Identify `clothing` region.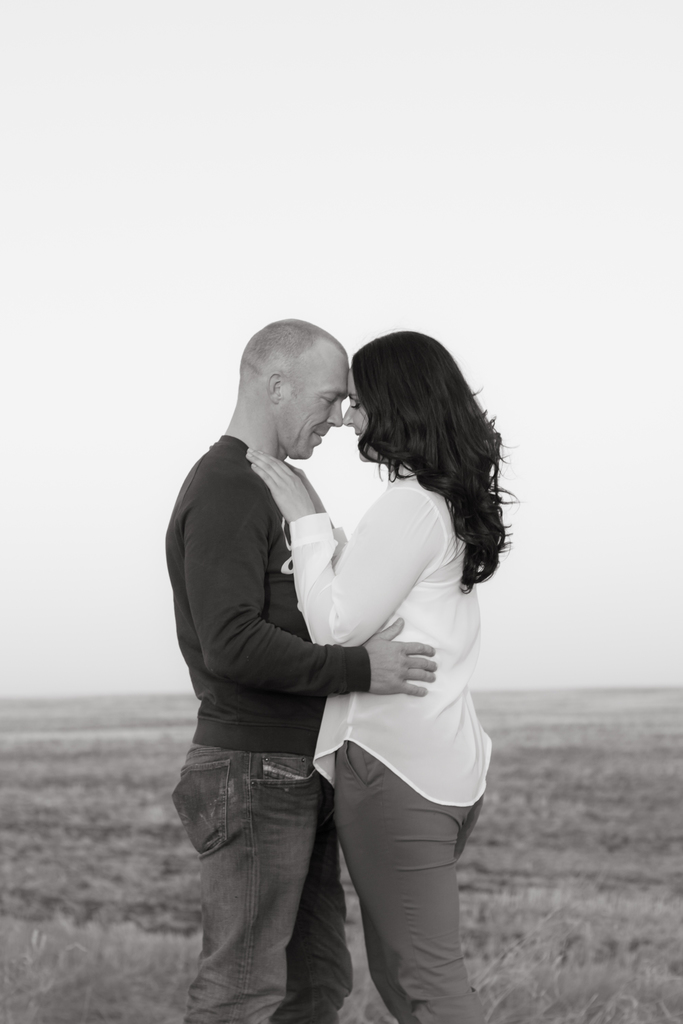
Region: {"x1": 174, "y1": 428, "x2": 372, "y2": 1023}.
